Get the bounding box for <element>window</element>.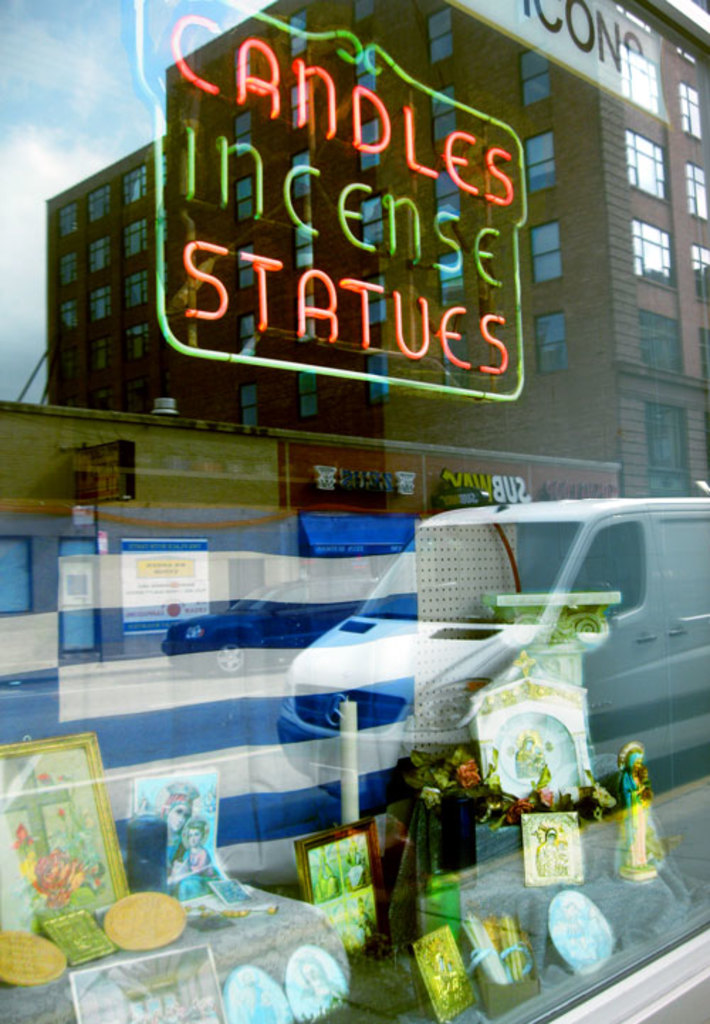
[left=623, top=129, right=666, bottom=205].
